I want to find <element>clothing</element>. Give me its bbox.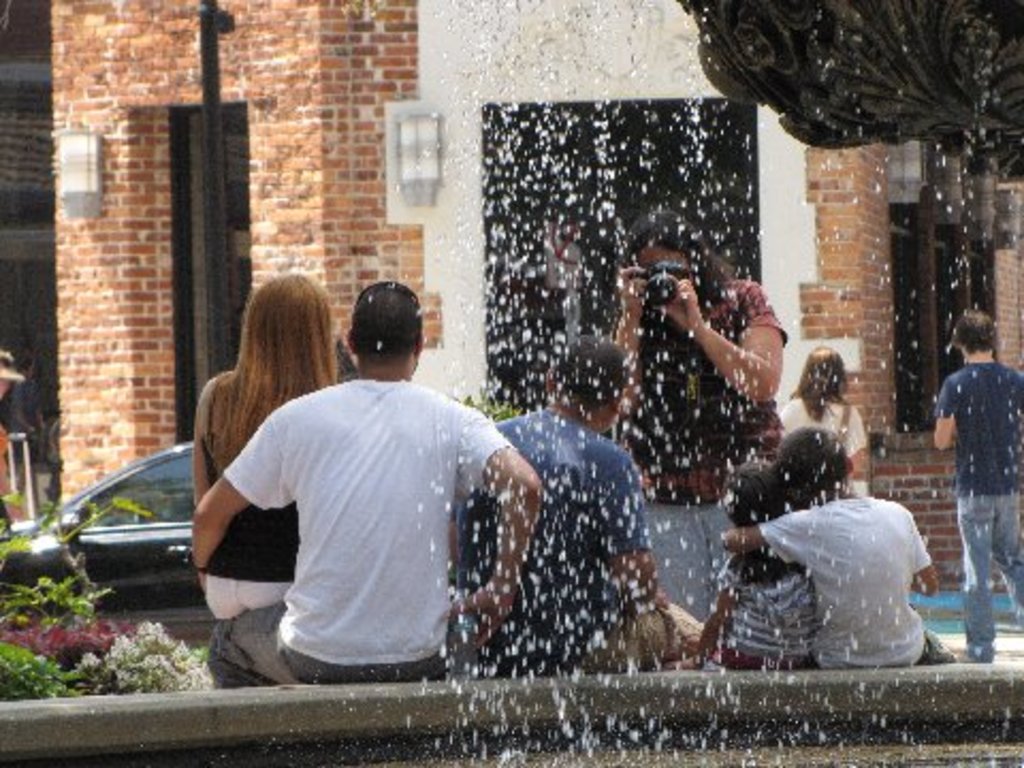
[779,493,954,681].
